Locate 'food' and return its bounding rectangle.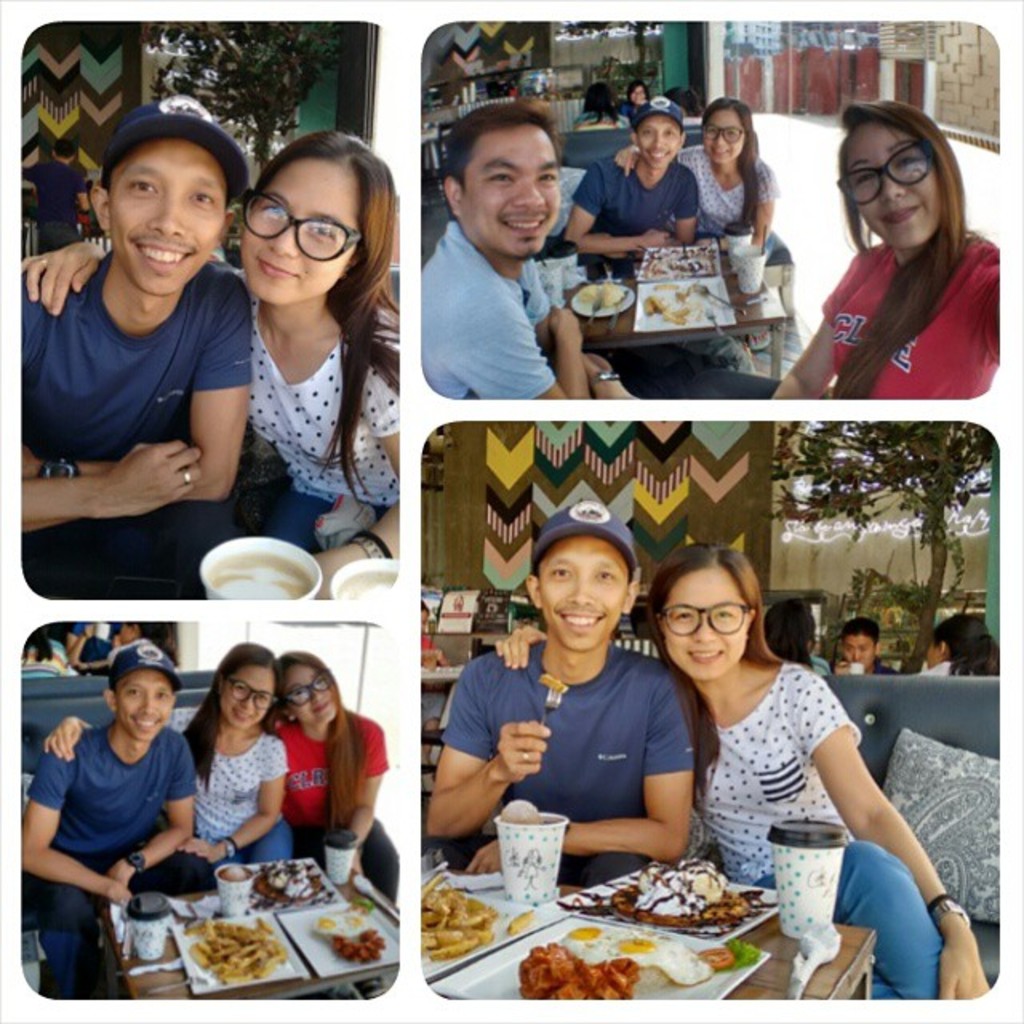
bbox=(502, 902, 542, 931).
